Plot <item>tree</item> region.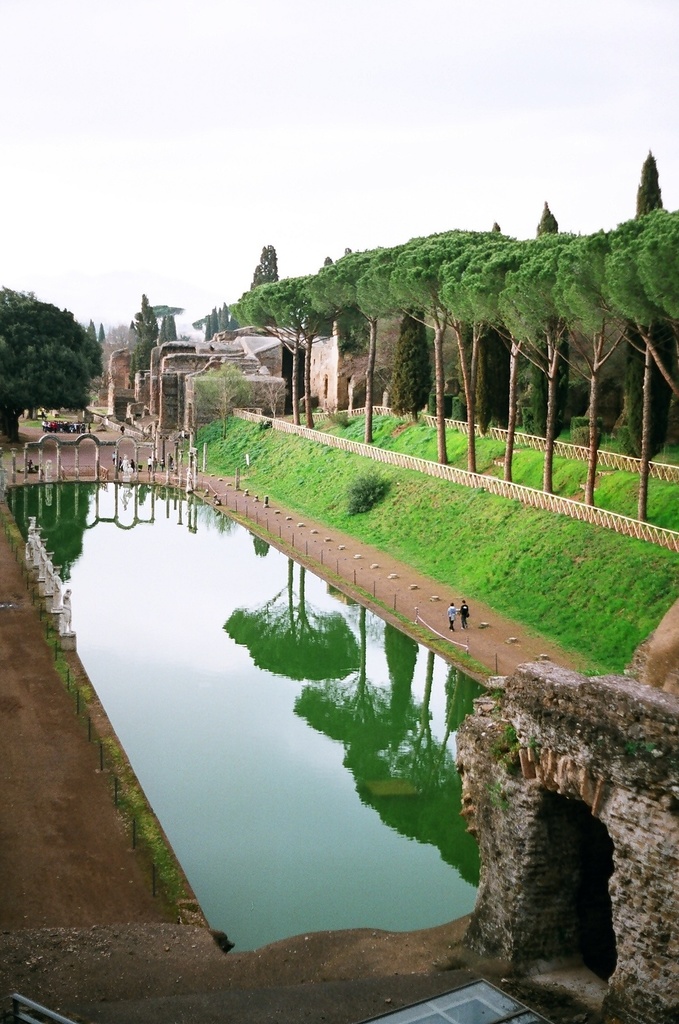
Plotted at 390/298/434/422.
